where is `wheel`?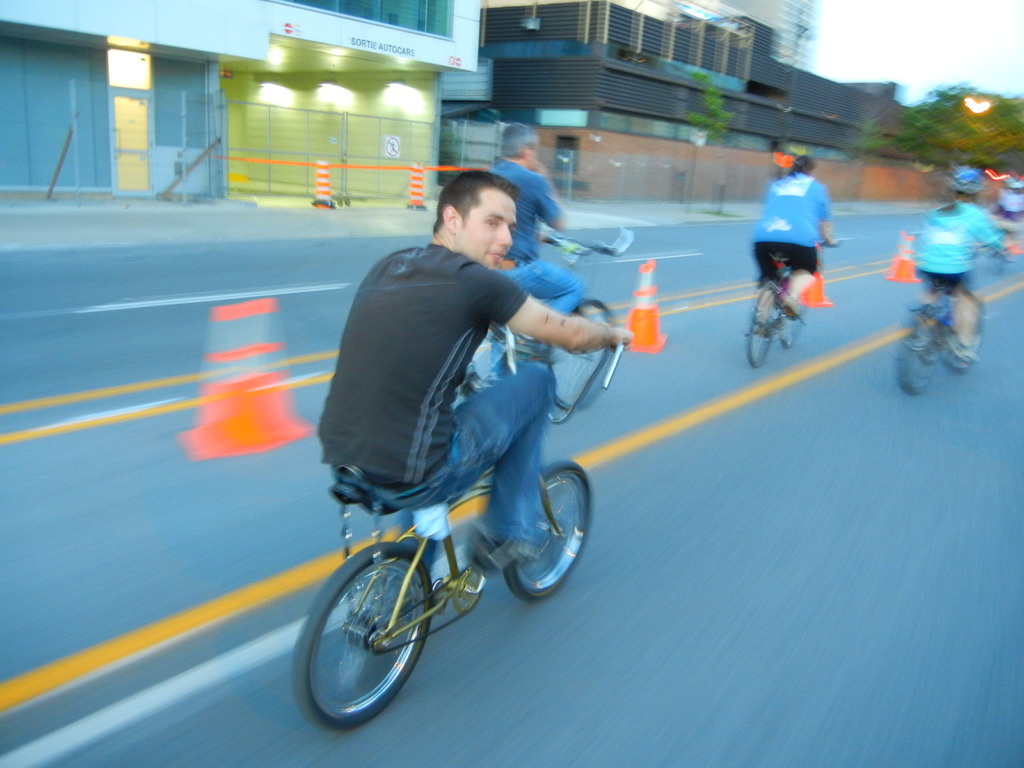
x1=452 y1=563 x2=488 y2=616.
